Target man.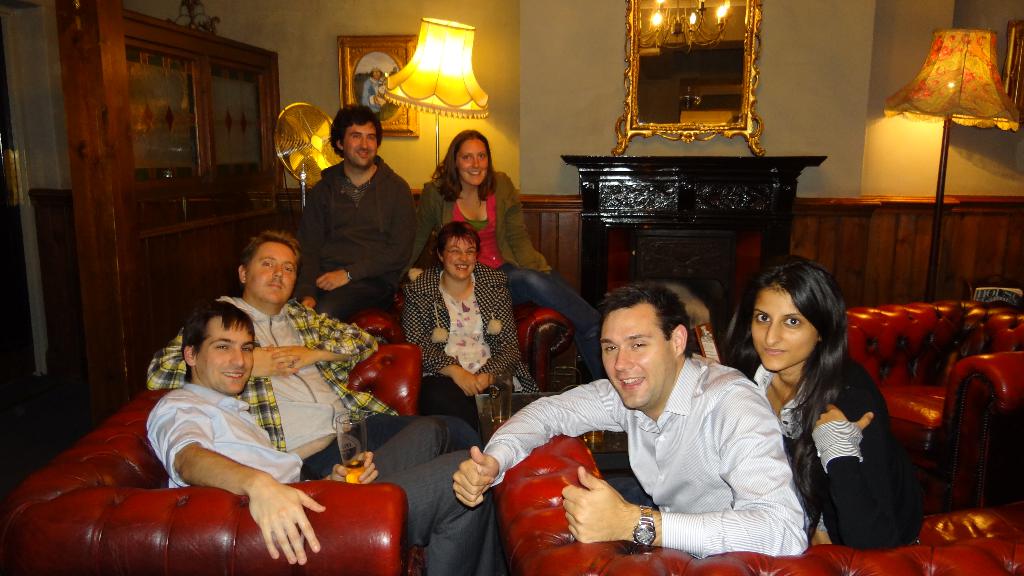
Target region: 289, 102, 413, 324.
